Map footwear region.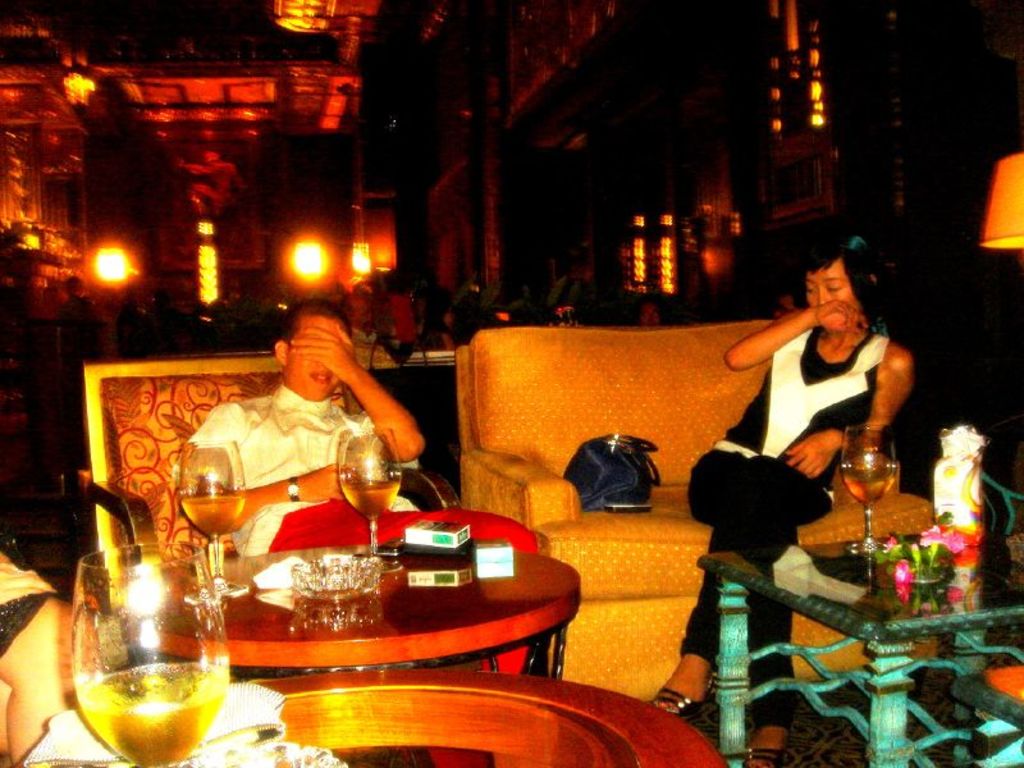
Mapped to pyautogui.locateOnScreen(736, 740, 792, 767).
